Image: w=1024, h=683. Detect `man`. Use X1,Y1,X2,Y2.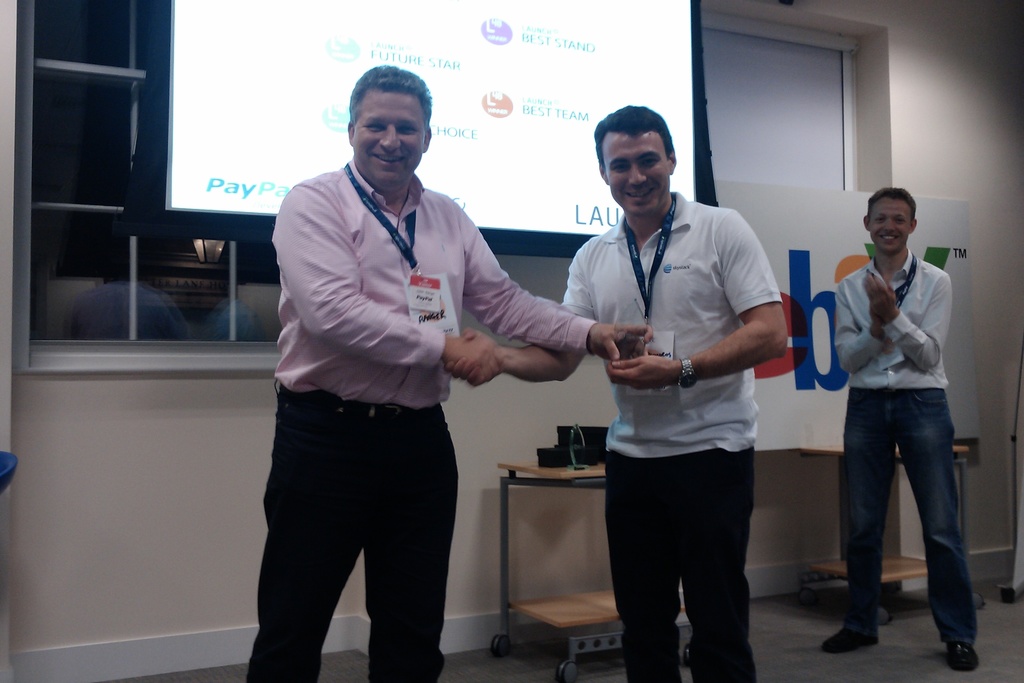
820,186,980,675.
